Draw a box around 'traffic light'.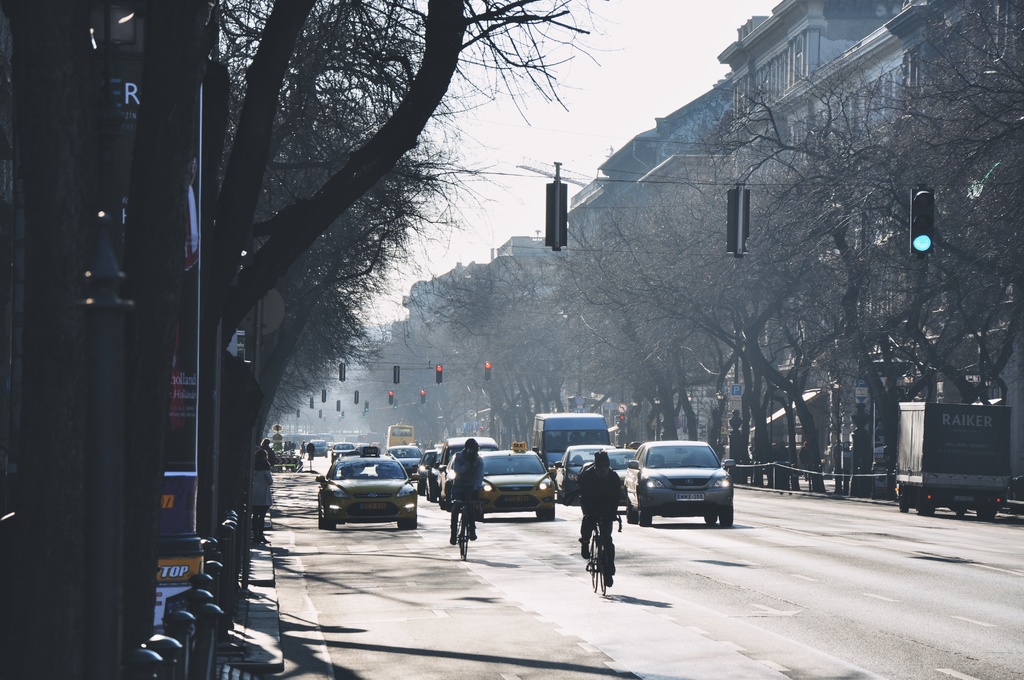
339, 411, 344, 417.
